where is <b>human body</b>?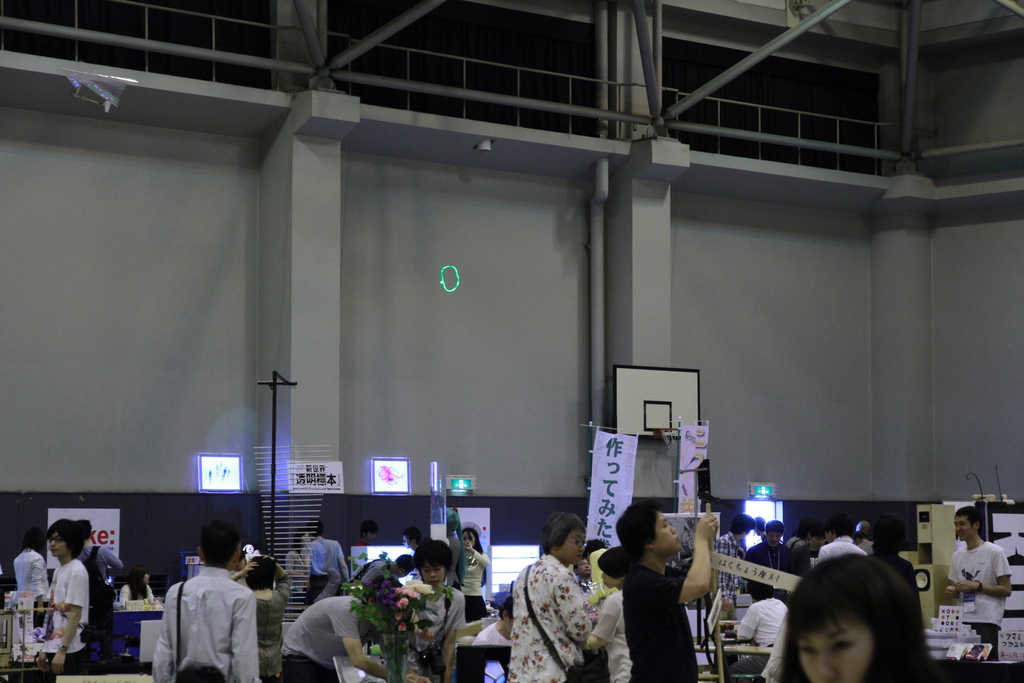
<bbox>280, 597, 426, 682</bbox>.
